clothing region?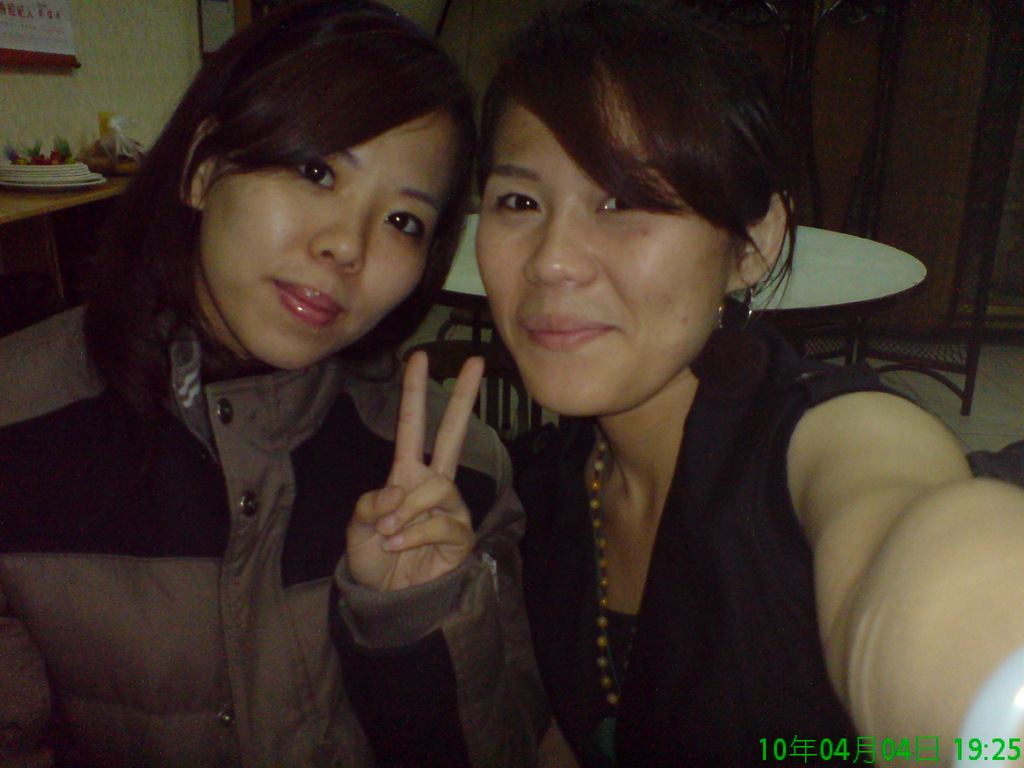
box=[507, 320, 906, 767]
